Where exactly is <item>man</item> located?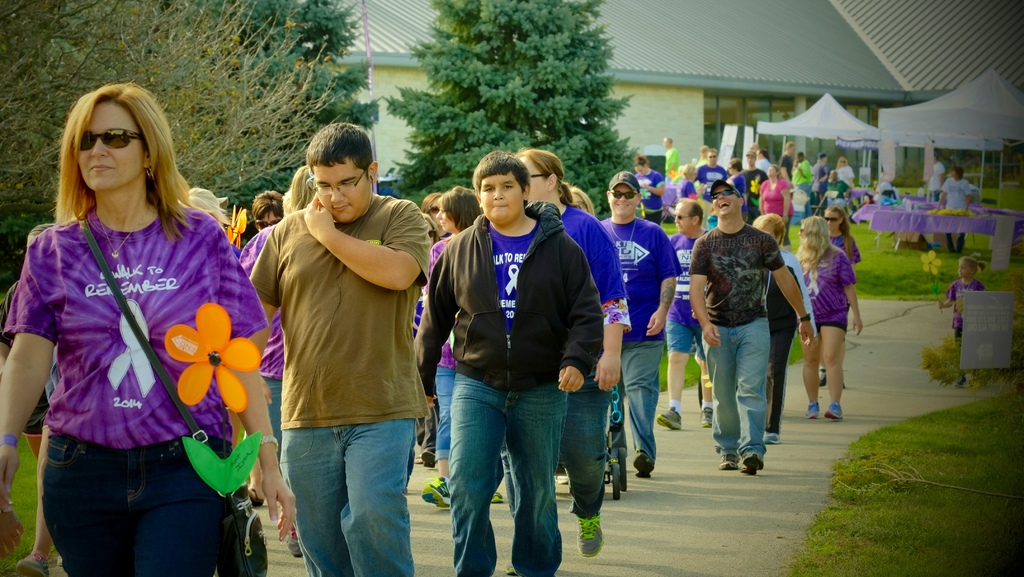
Its bounding box is [x1=687, y1=184, x2=819, y2=475].
